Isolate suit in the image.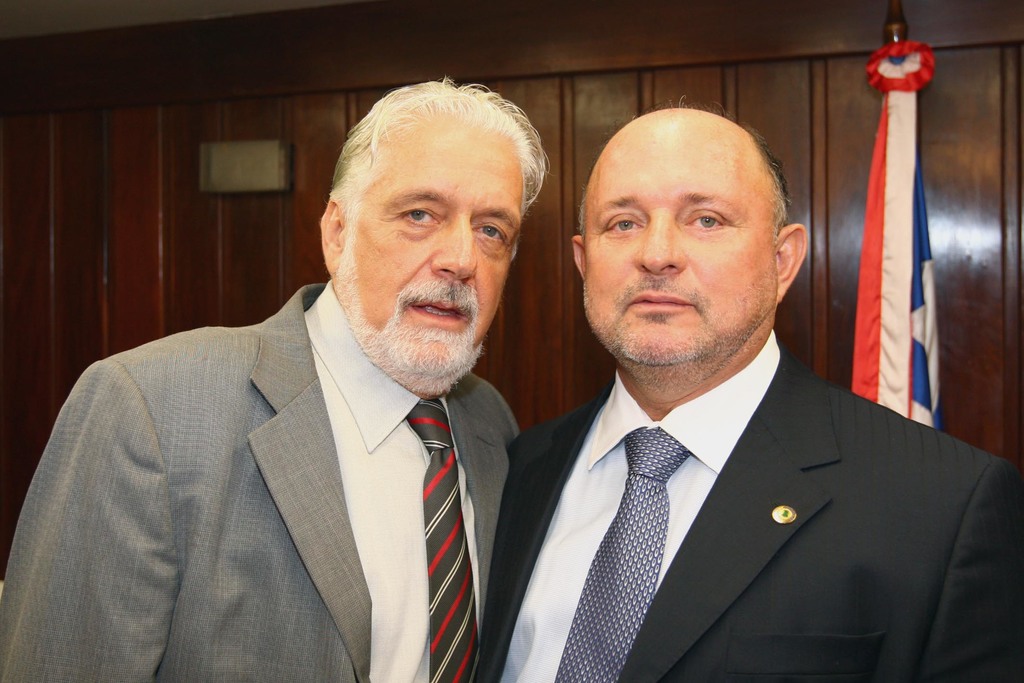
Isolated region: [left=467, top=299, right=1023, bottom=675].
